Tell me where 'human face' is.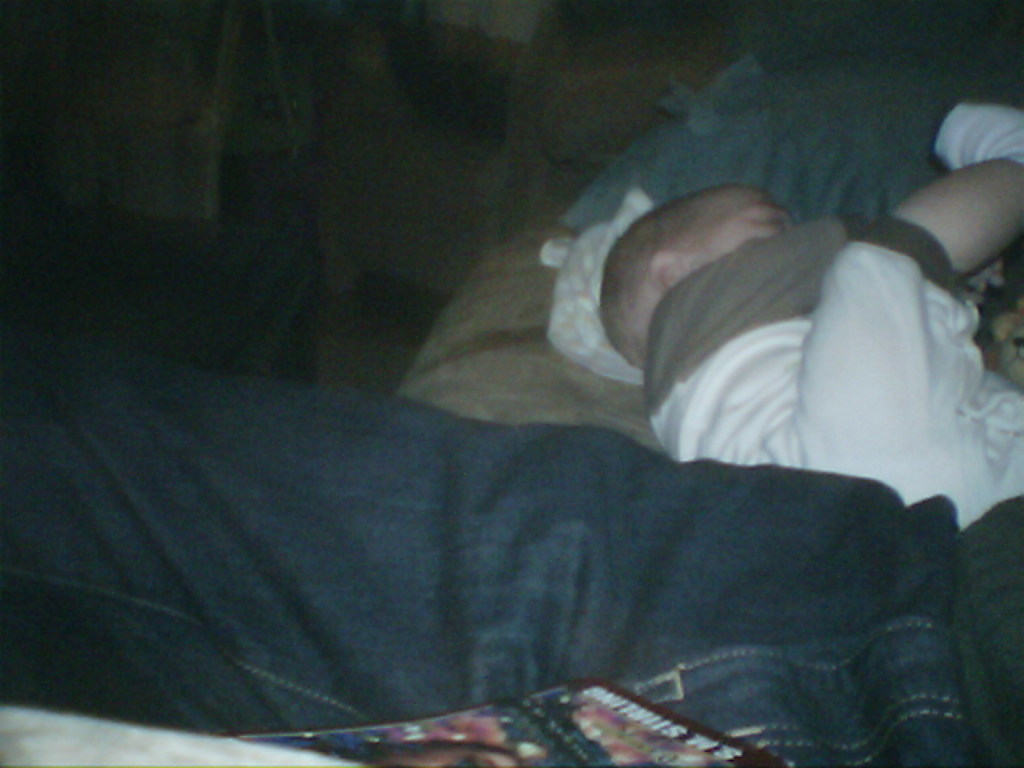
'human face' is at [x1=694, y1=184, x2=794, y2=254].
